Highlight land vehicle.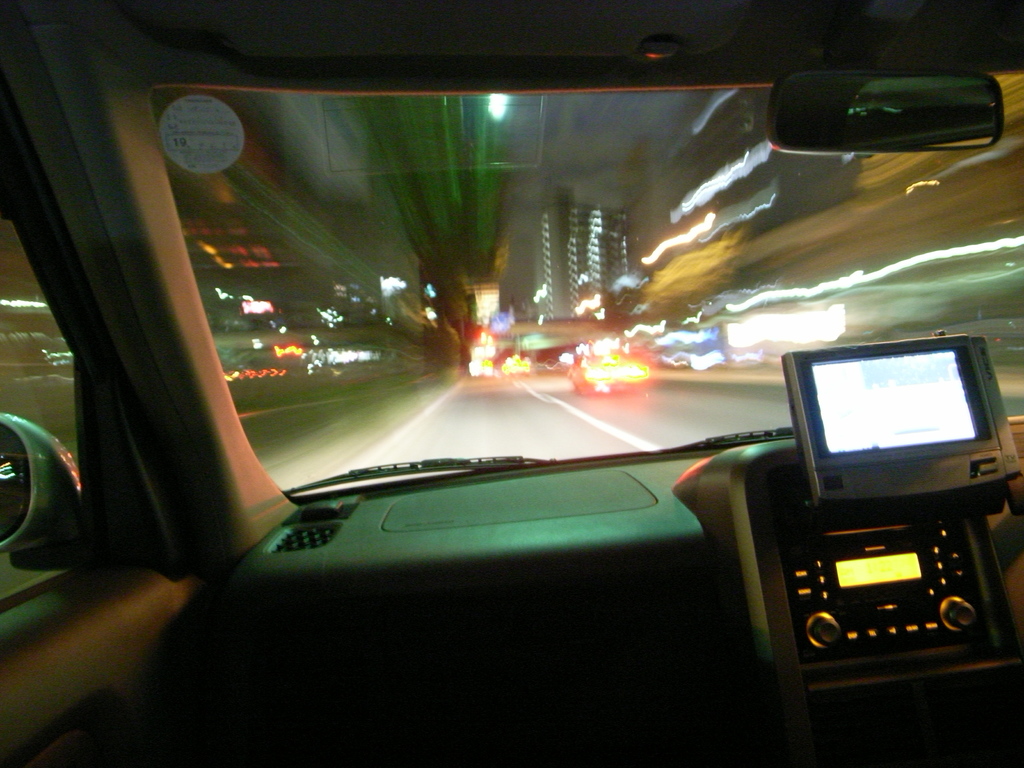
Highlighted region: bbox(0, 0, 1023, 767).
